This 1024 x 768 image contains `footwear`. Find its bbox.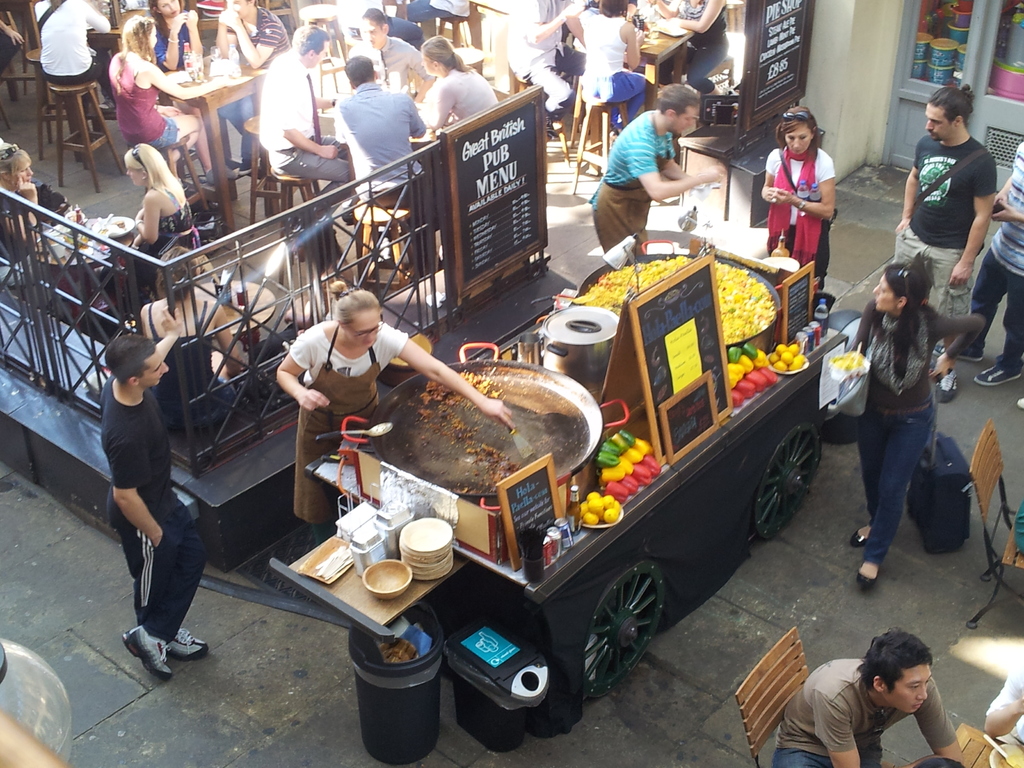
934, 344, 984, 360.
